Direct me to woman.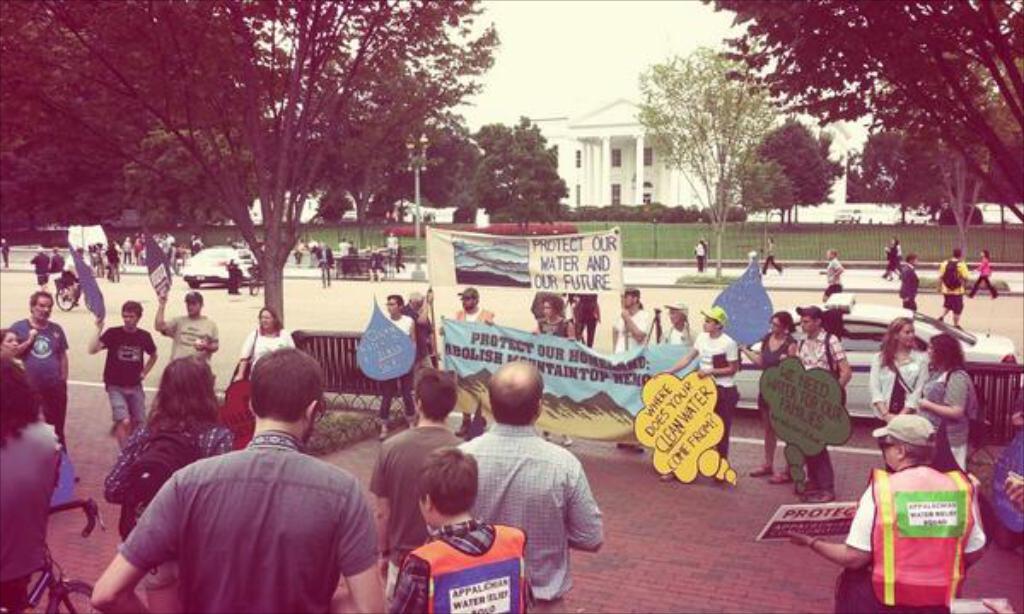
Direction: <region>524, 292, 577, 455</region>.
